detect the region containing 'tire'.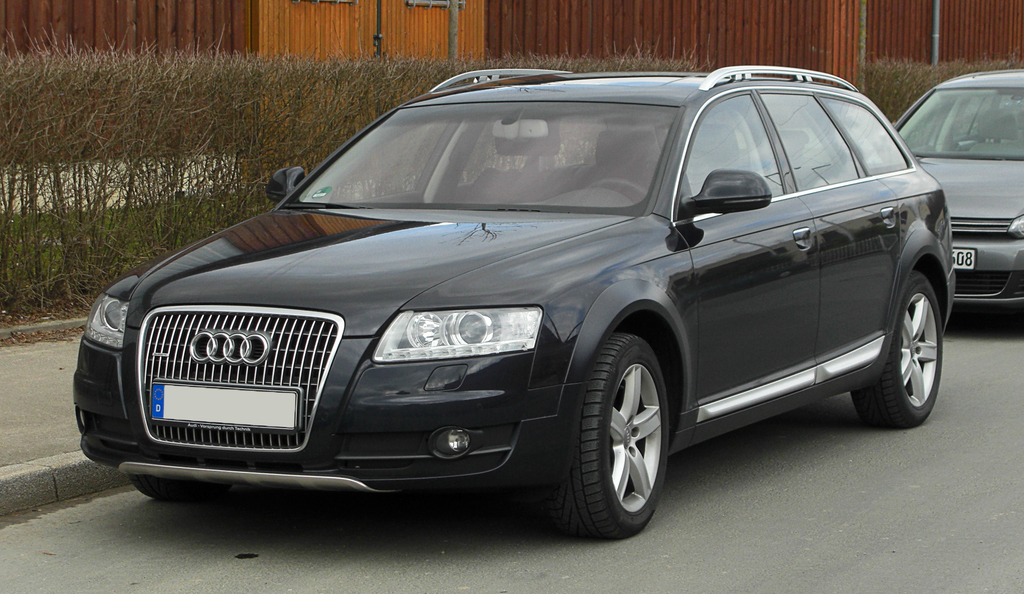
570, 334, 681, 541.
